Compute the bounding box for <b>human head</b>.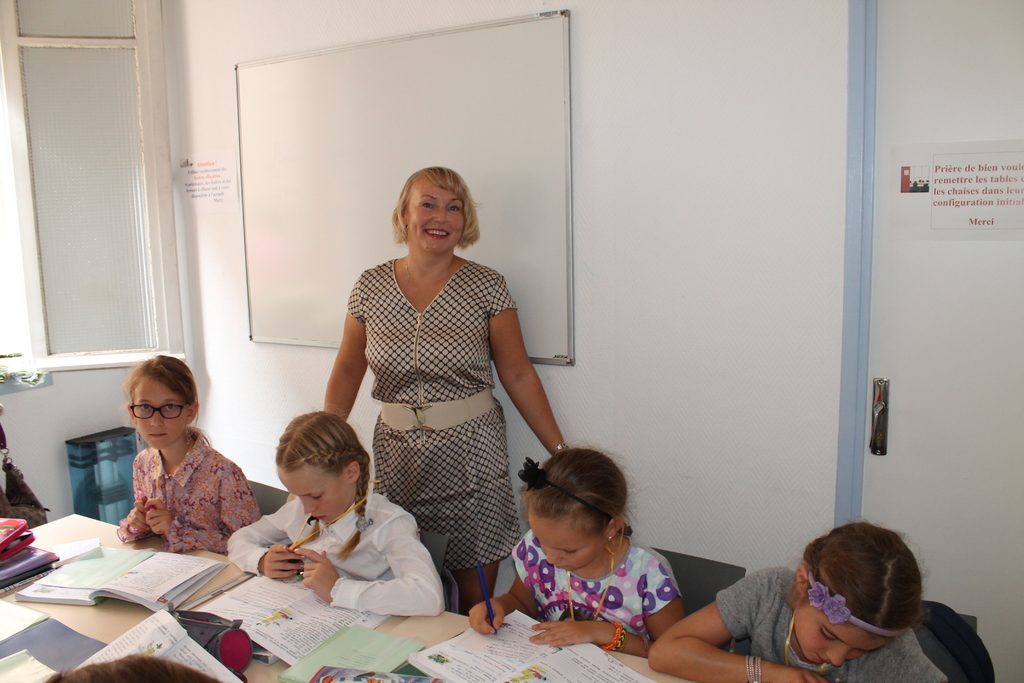
<box>120,358,203,437</box>.
